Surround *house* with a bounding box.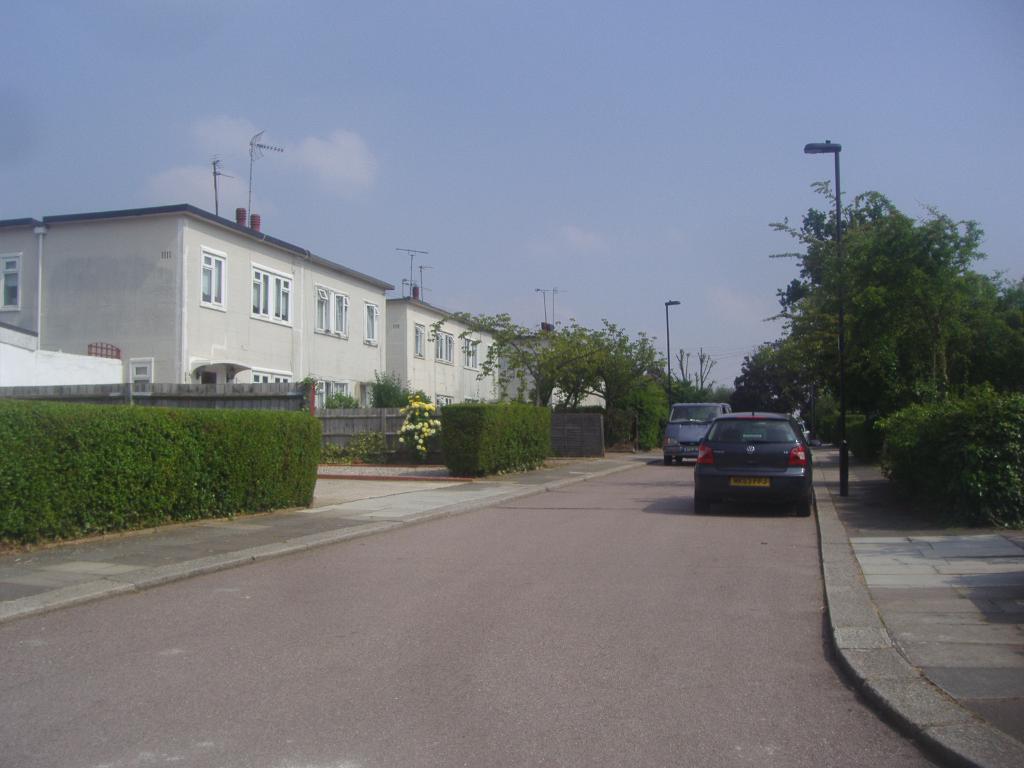
[left=502, top=318, right=606, bottom=405].
